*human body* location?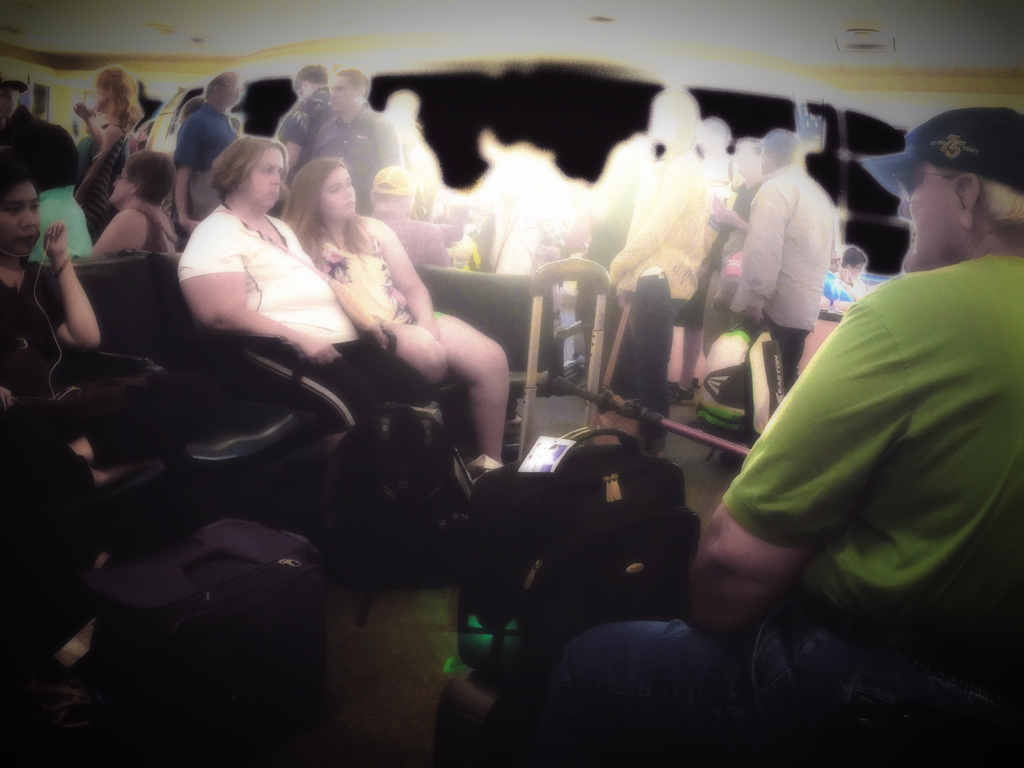
{"x1": 368, "y1": 183, "x2": 451, "y2": 275}
